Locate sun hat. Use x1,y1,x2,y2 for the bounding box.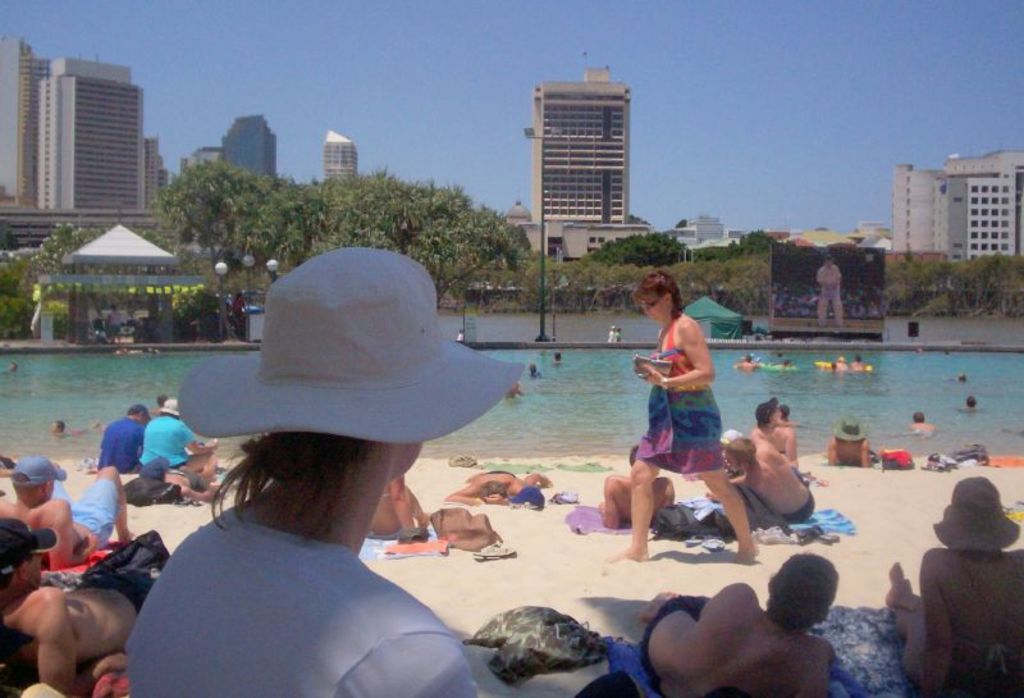
755,396,780,423.
